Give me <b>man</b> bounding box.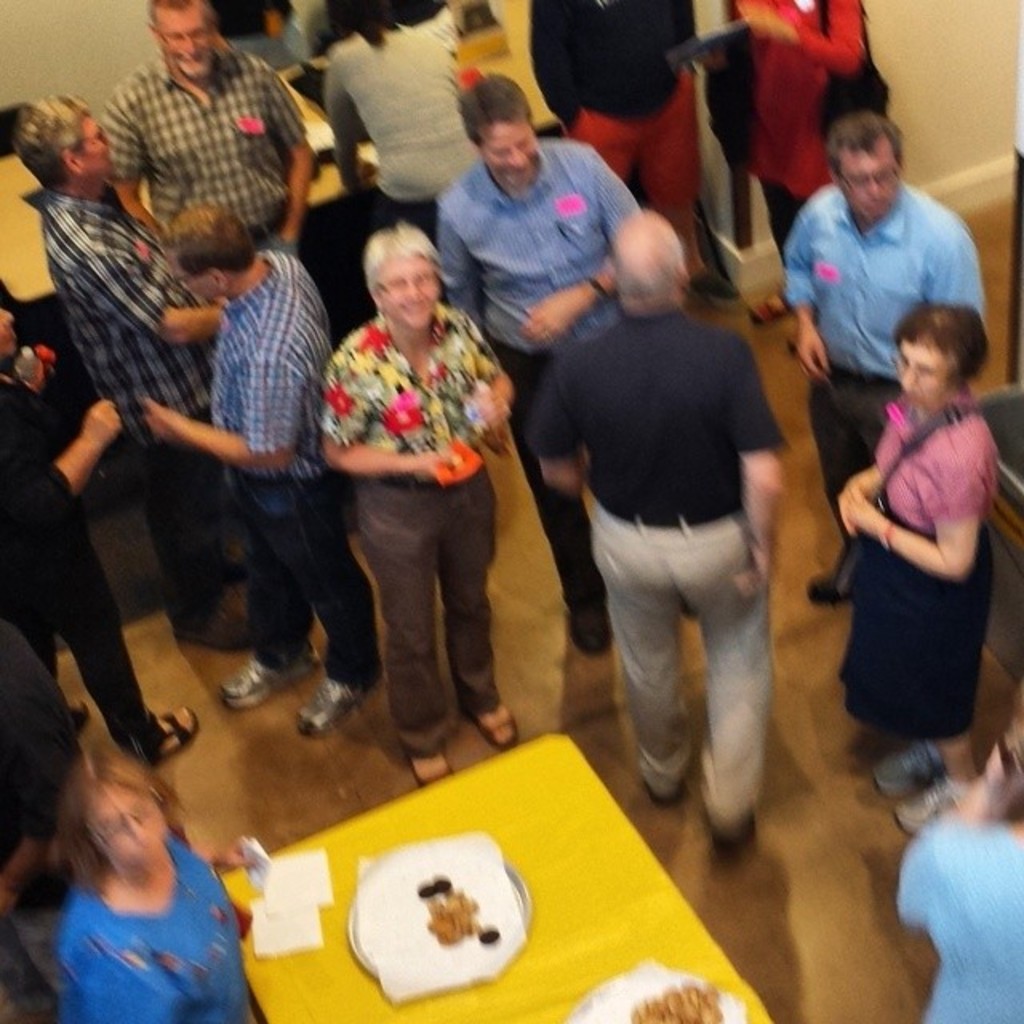
bbox=[438, 69, 646, 658].
